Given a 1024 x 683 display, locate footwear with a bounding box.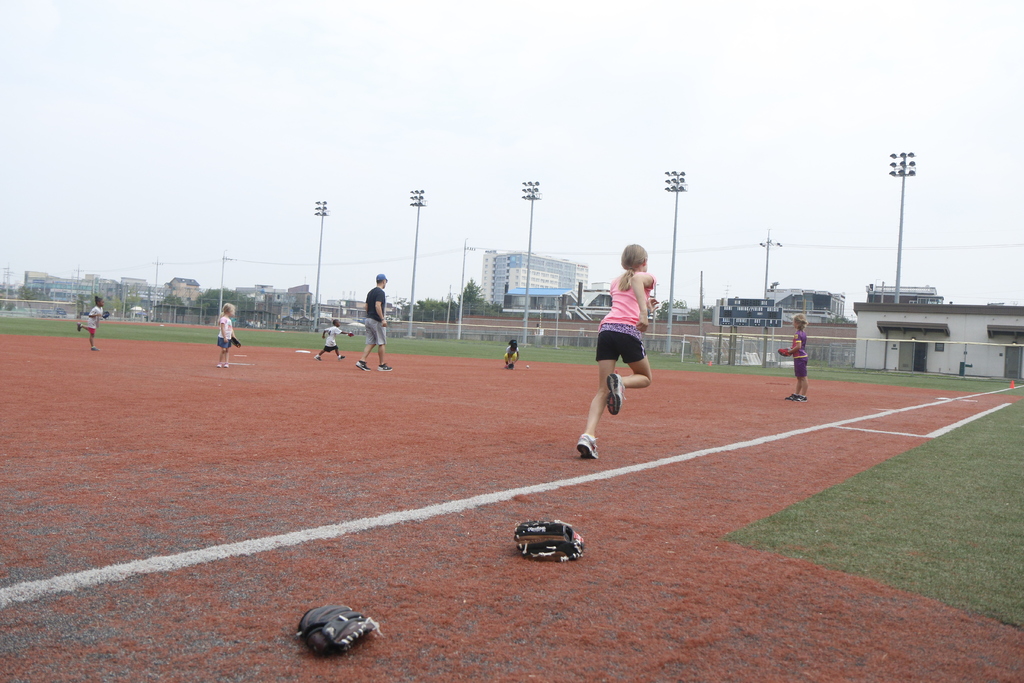
Located: <box>785,392,798,400</box>.
